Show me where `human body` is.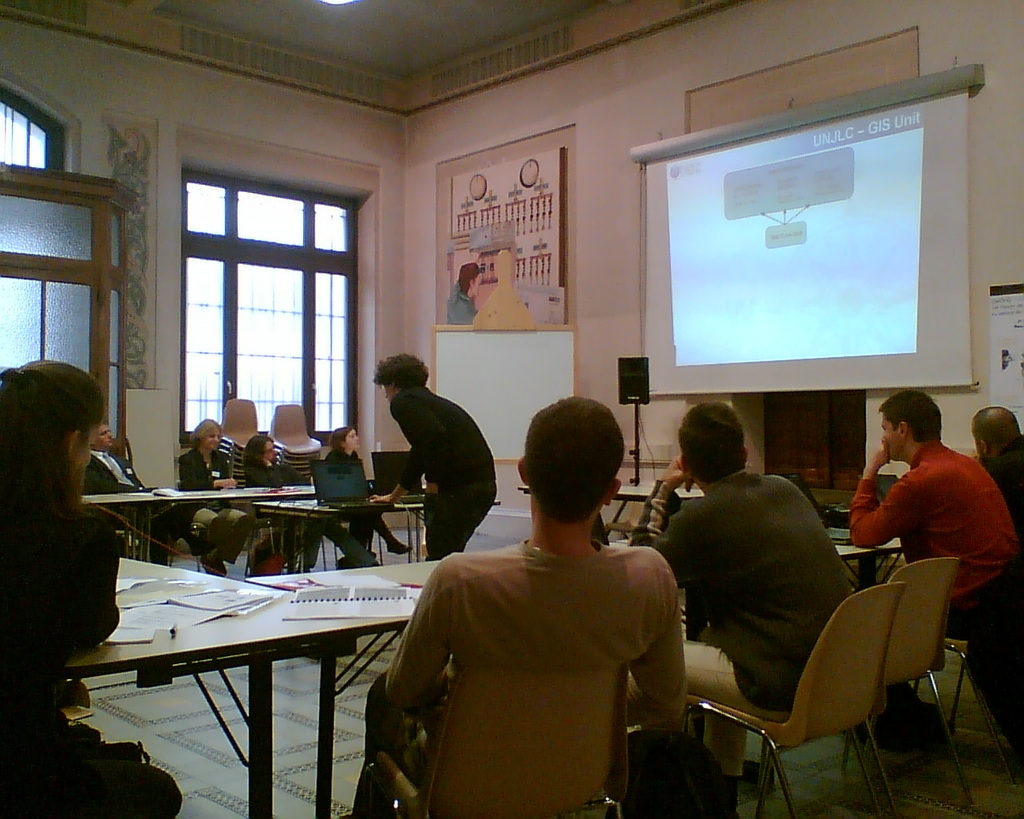
`human body` is at BBox(173, 428, 252, 569).
